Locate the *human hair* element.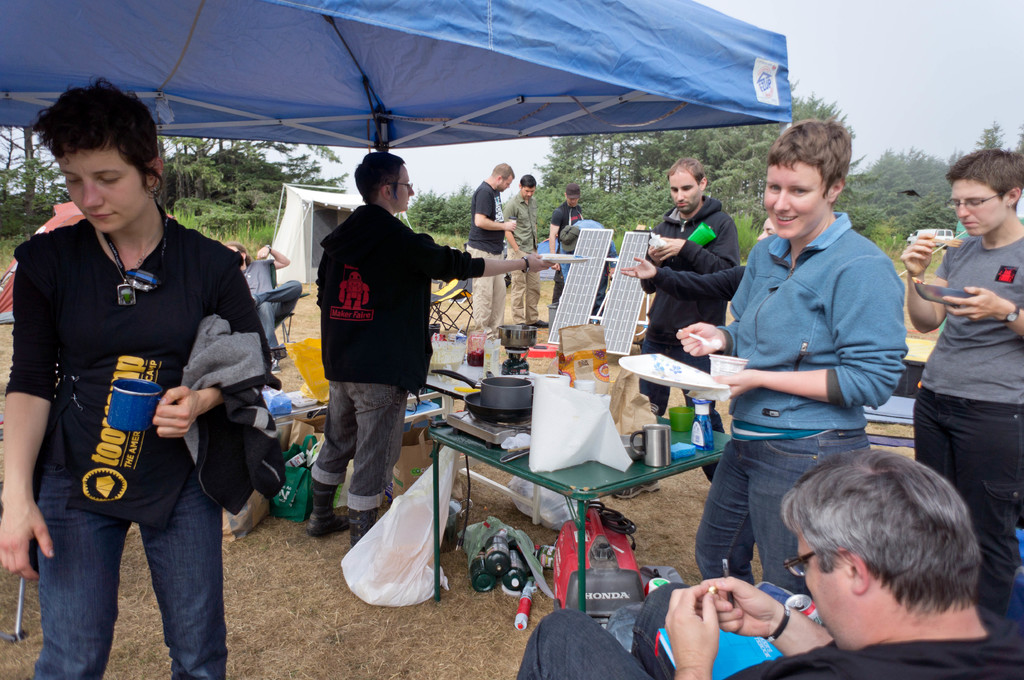
Element bbox: x1=952 y1=147 x2=1023 y2=207.
